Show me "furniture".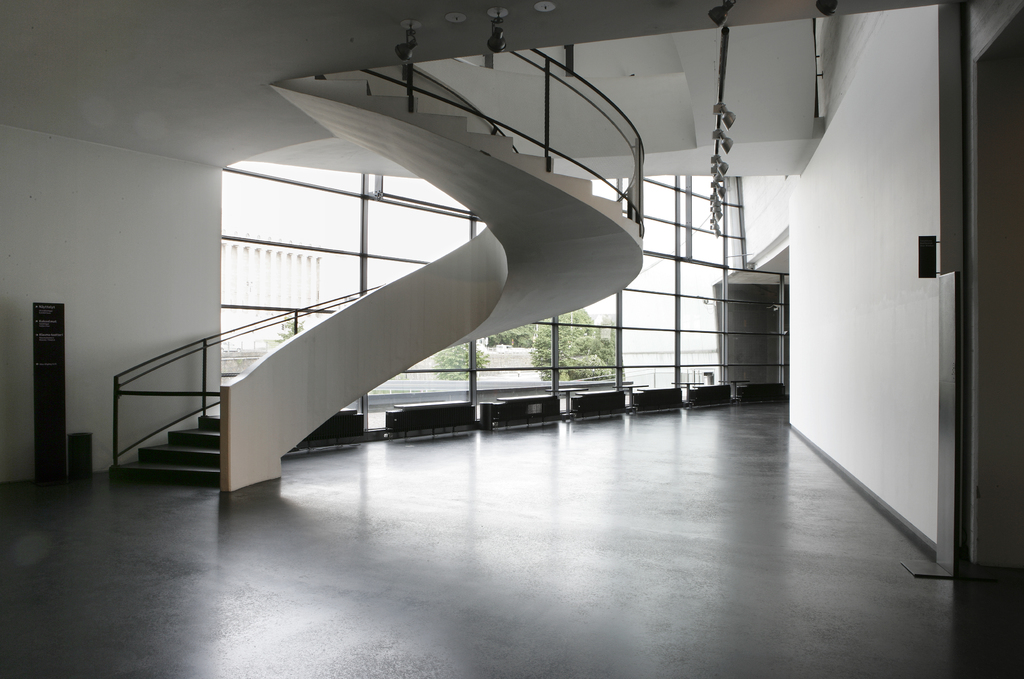
"furniture" is here: (left=482, top=396, right=562, bottom=426).
